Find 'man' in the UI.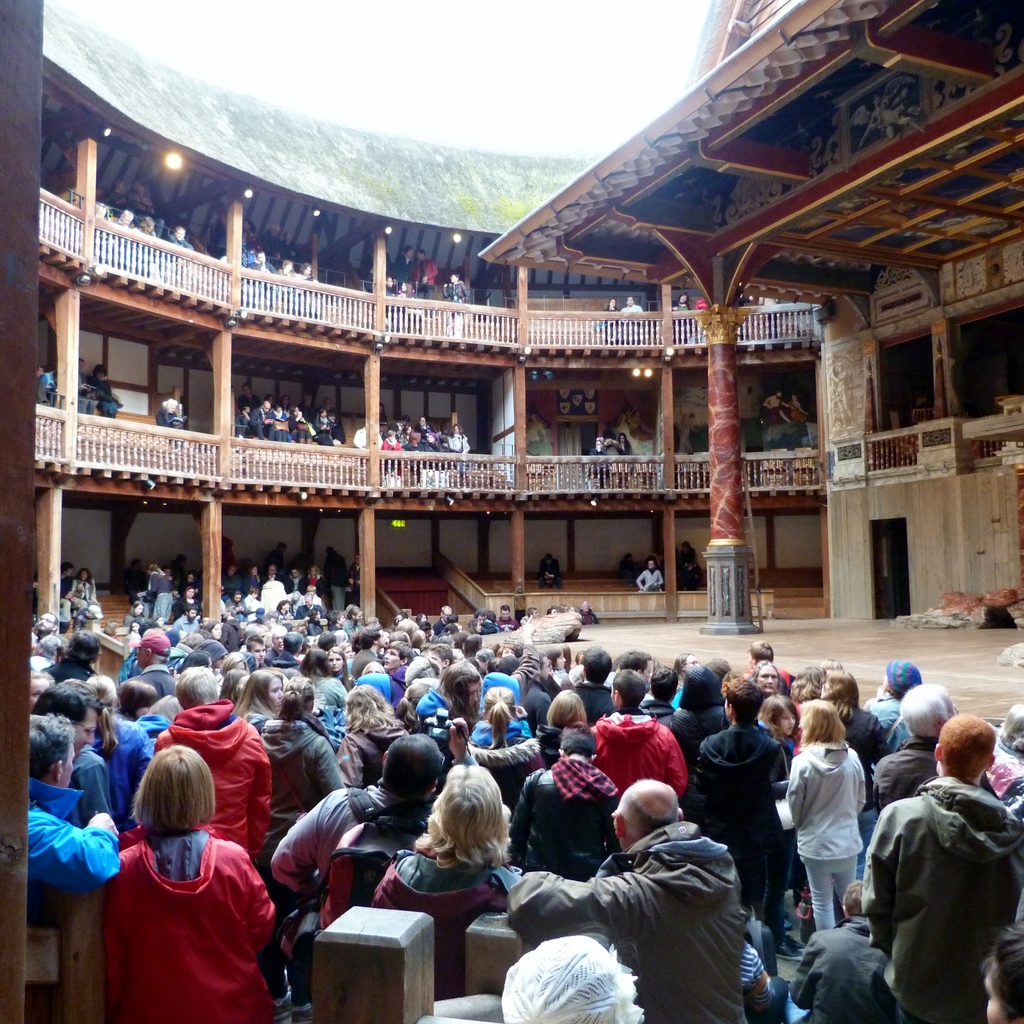
UI element at 412 251 438 300.
